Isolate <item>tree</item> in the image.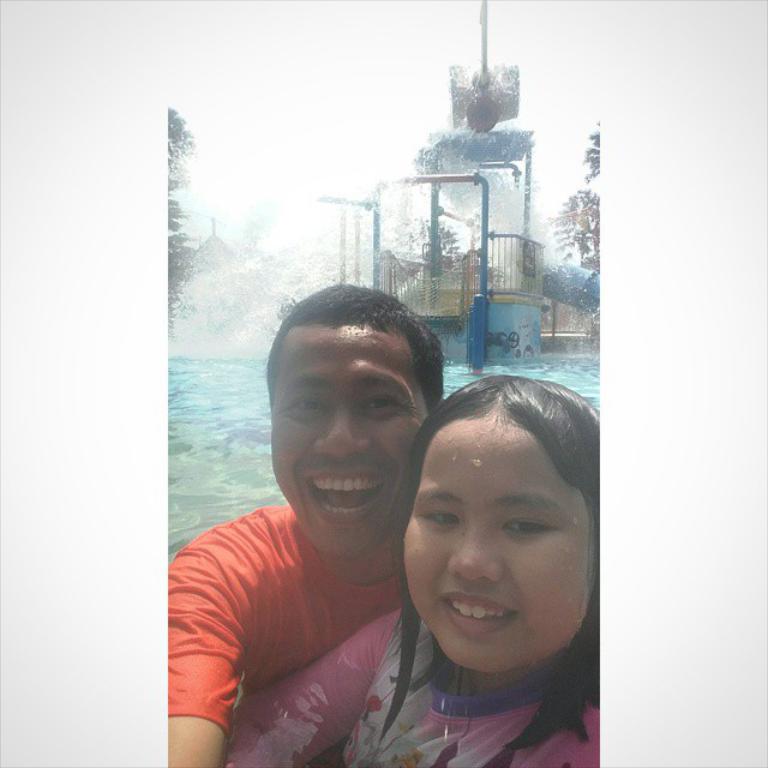
Isolated region: bbox(544, 120, 607, 278).
